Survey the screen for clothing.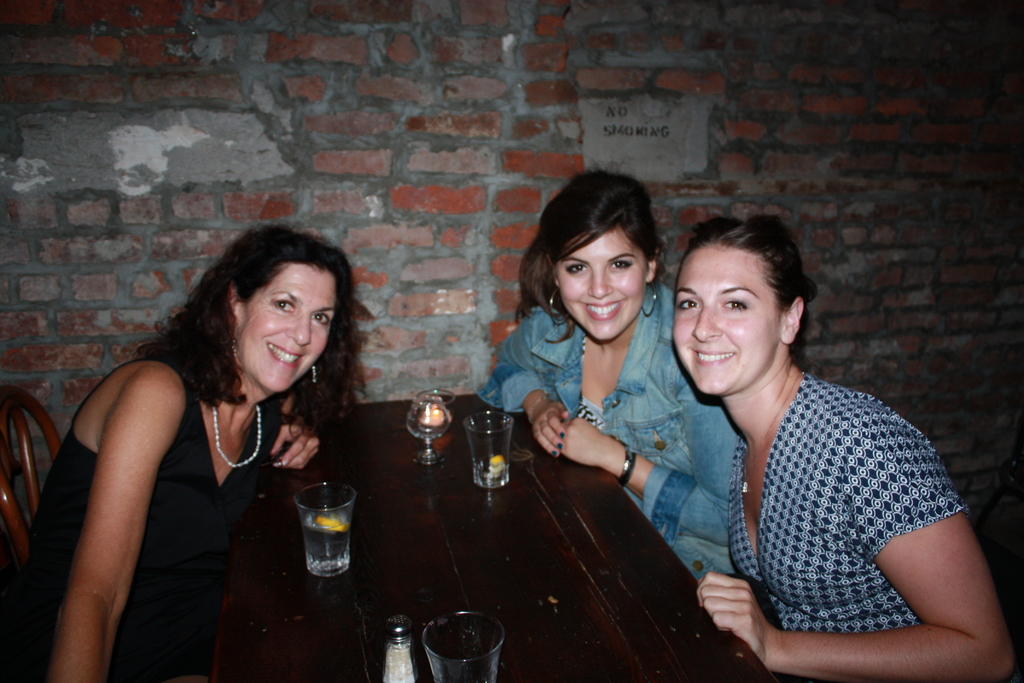
Survey found: x1=474, y1=304, x2=764, y2=591.
